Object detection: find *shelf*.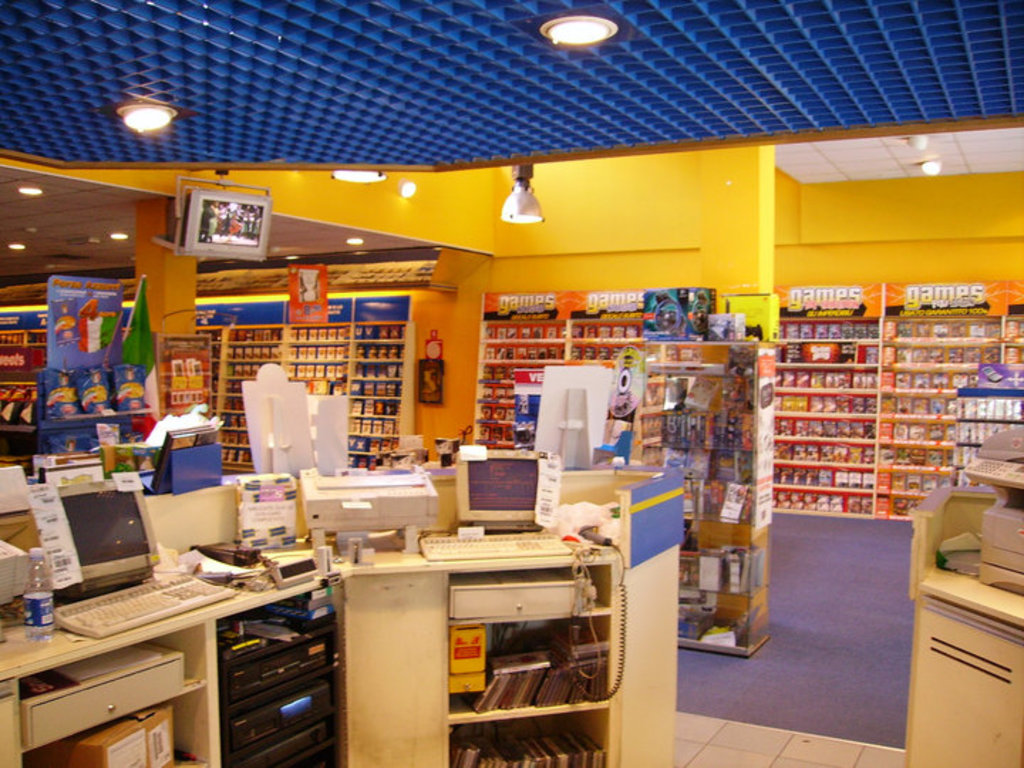
select_region(151, 331, 215, 432).
